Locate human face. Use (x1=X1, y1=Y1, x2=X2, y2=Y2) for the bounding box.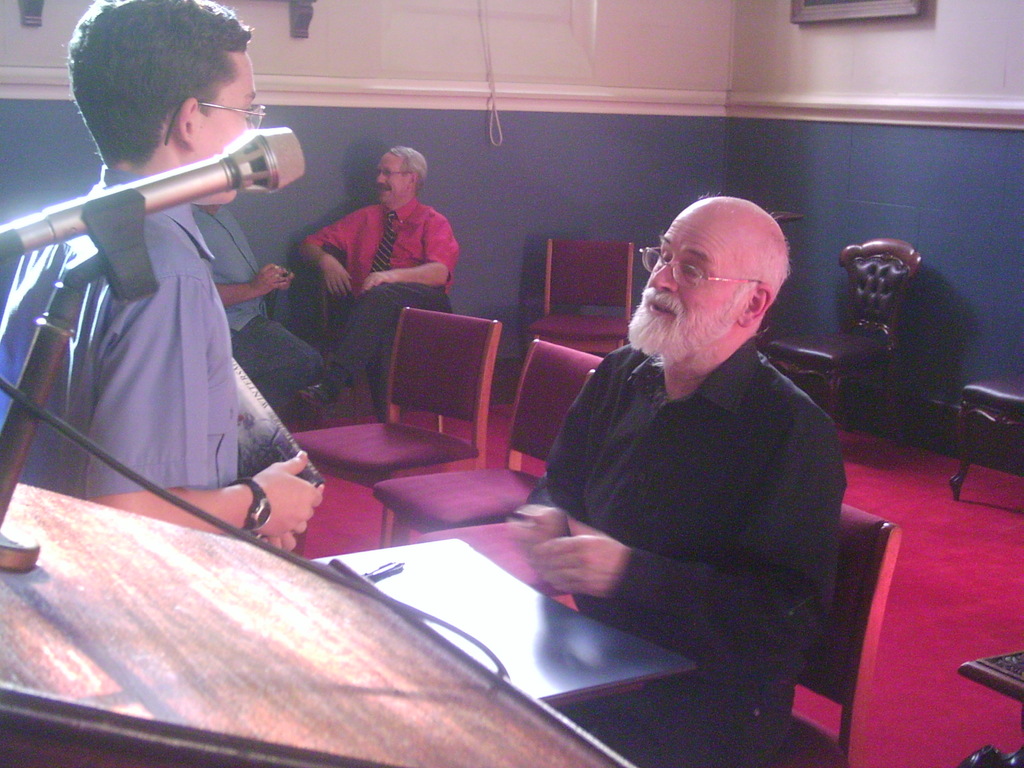
(x1=375, y1=161, x2=405, y2=207).
